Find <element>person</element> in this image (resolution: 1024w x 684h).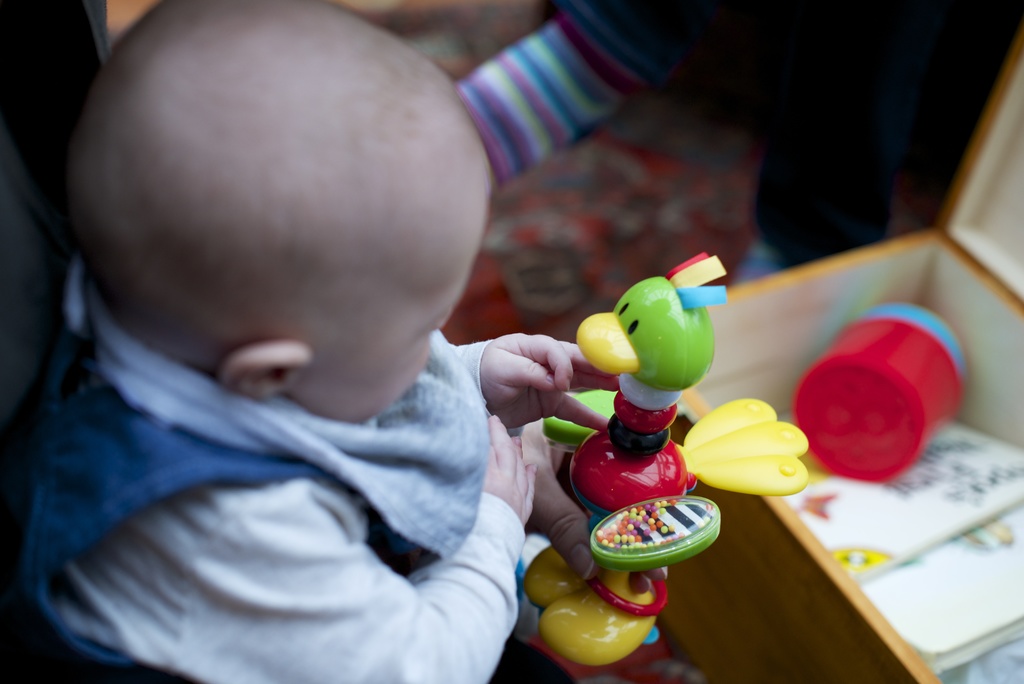
17 0 620 683.
